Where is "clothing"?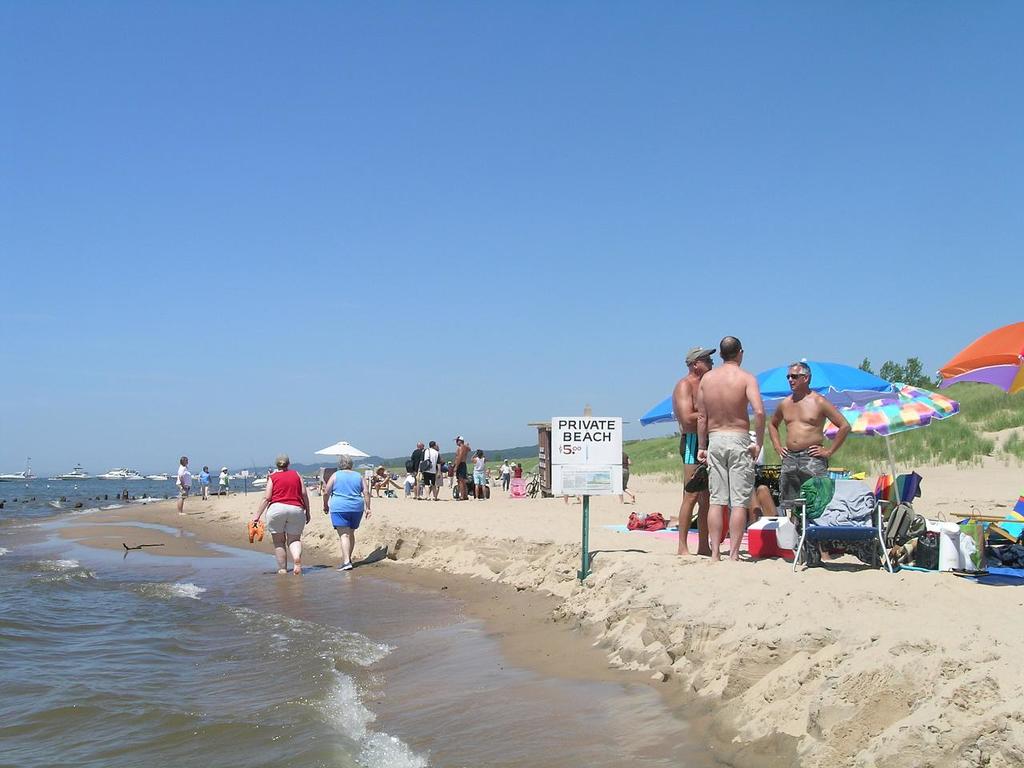
BBox(420, 446, 437, 482).
